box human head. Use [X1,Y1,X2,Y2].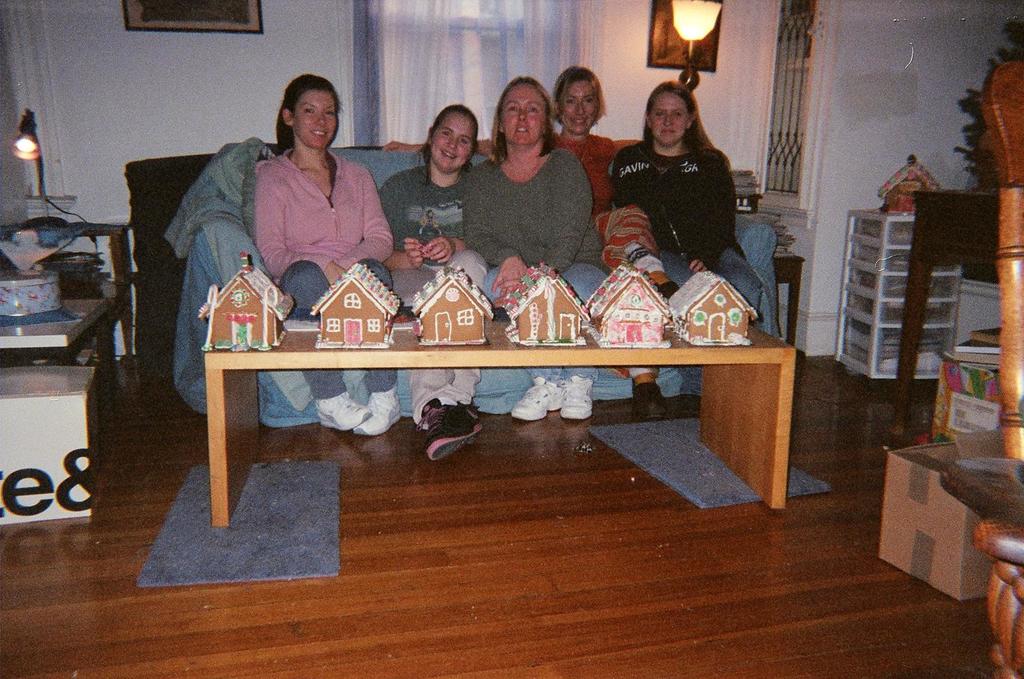
[641,80,699,147].
